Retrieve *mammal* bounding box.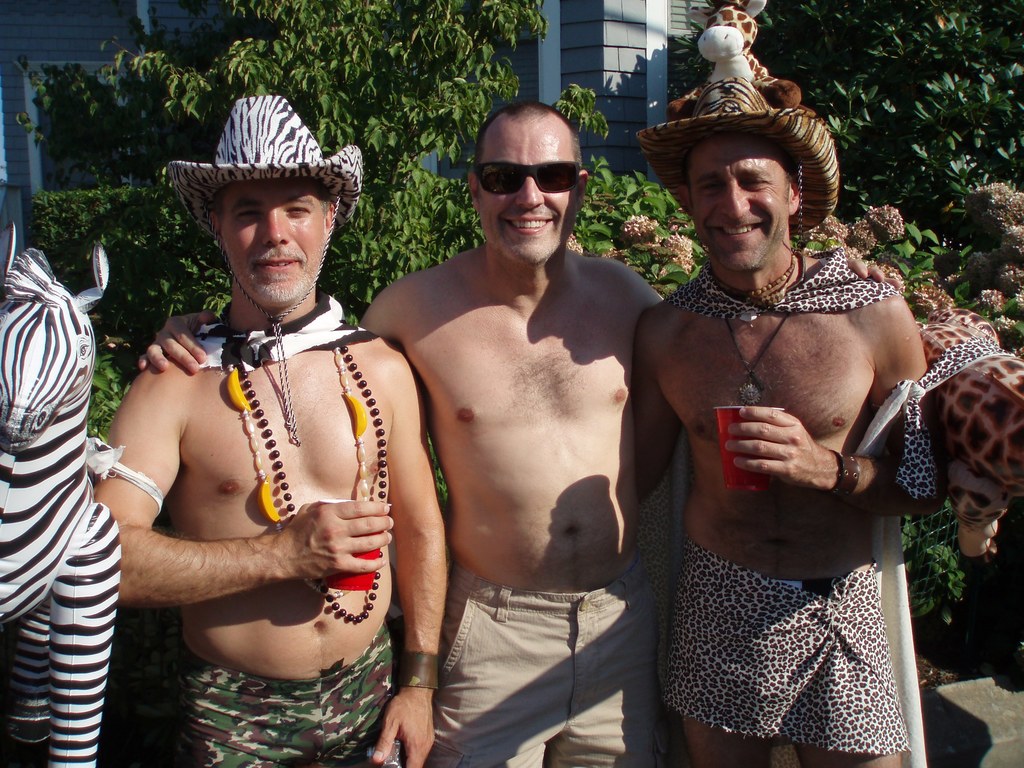
Bounding box: <region>0, 224, 123, 767</region>.
